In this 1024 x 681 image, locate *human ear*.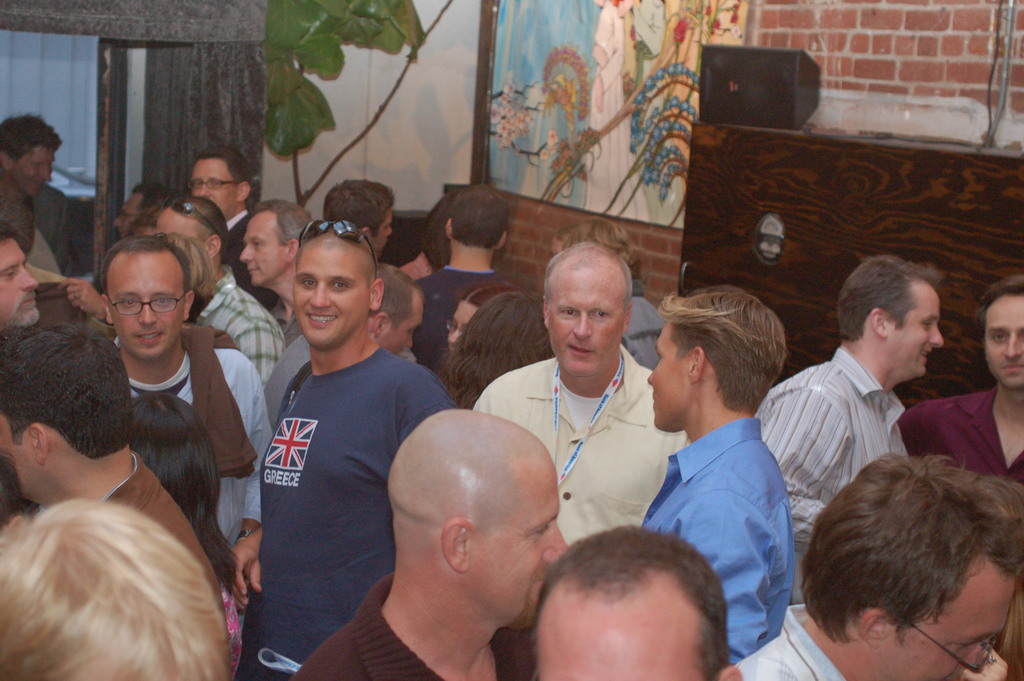
Bounding box: pyautogui.locateOnScreen(102, 296, 113, 321).
